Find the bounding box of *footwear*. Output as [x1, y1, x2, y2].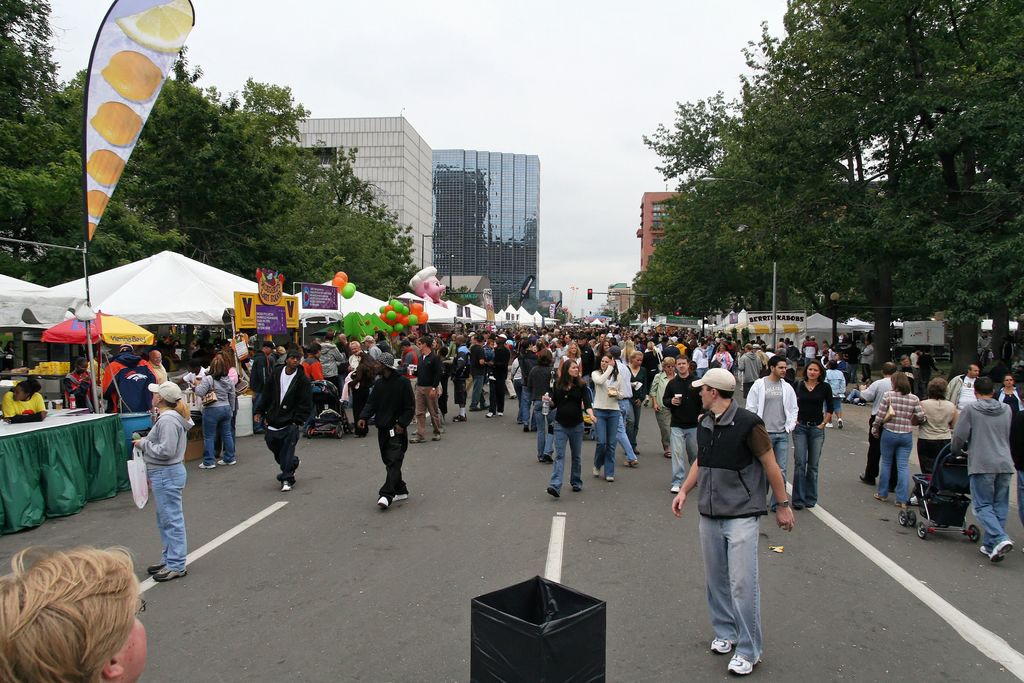
[571, 480, 586, 495].
